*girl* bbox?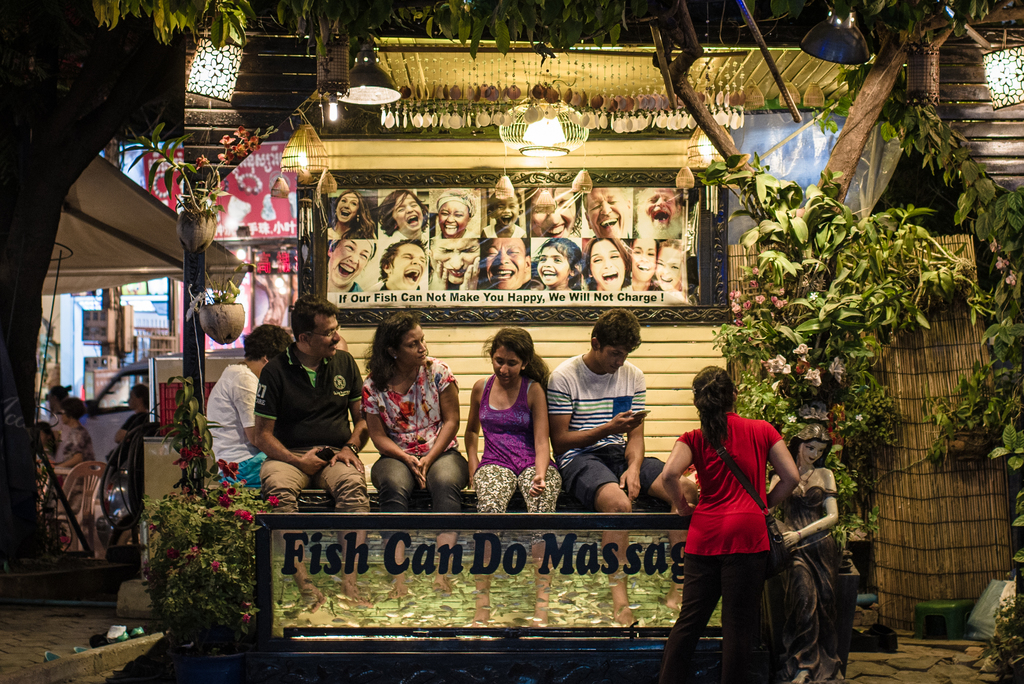
[648, 359, 800, 683]
